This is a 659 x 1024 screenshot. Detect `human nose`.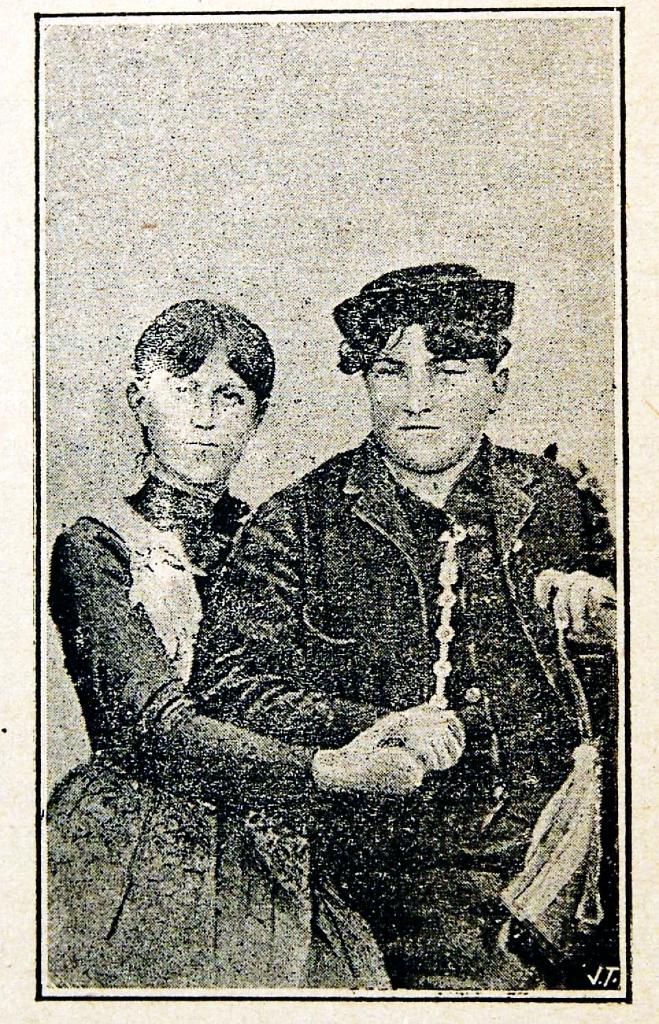
{"left": 189, "top": 395, "right": 214, "bottom": 430}.
